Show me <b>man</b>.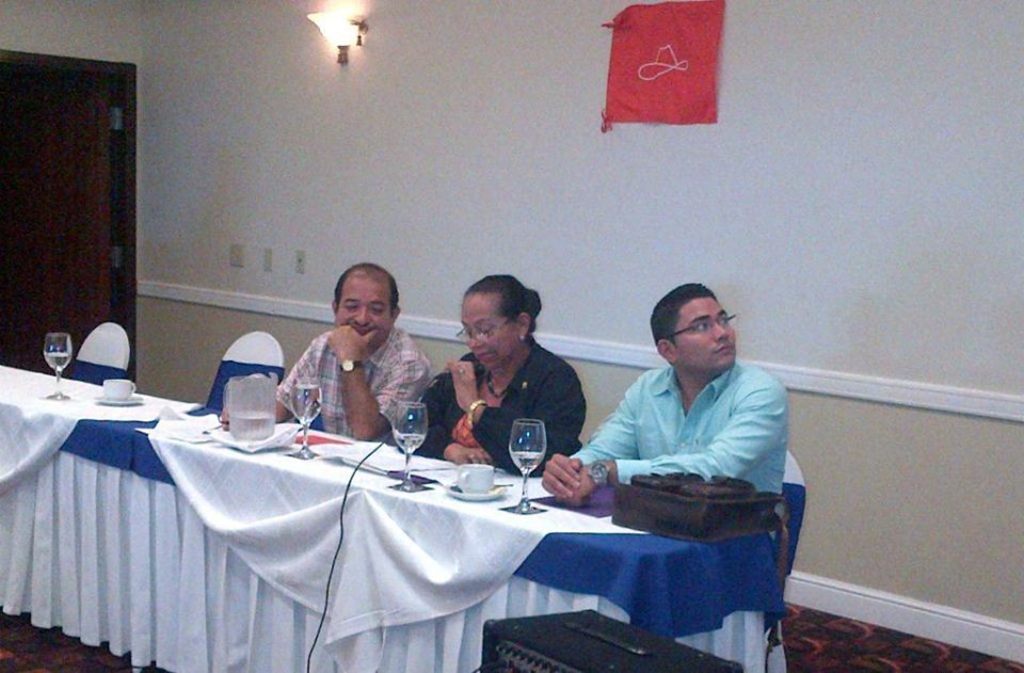
<b>man</b> is here: [539,285,790,542].
